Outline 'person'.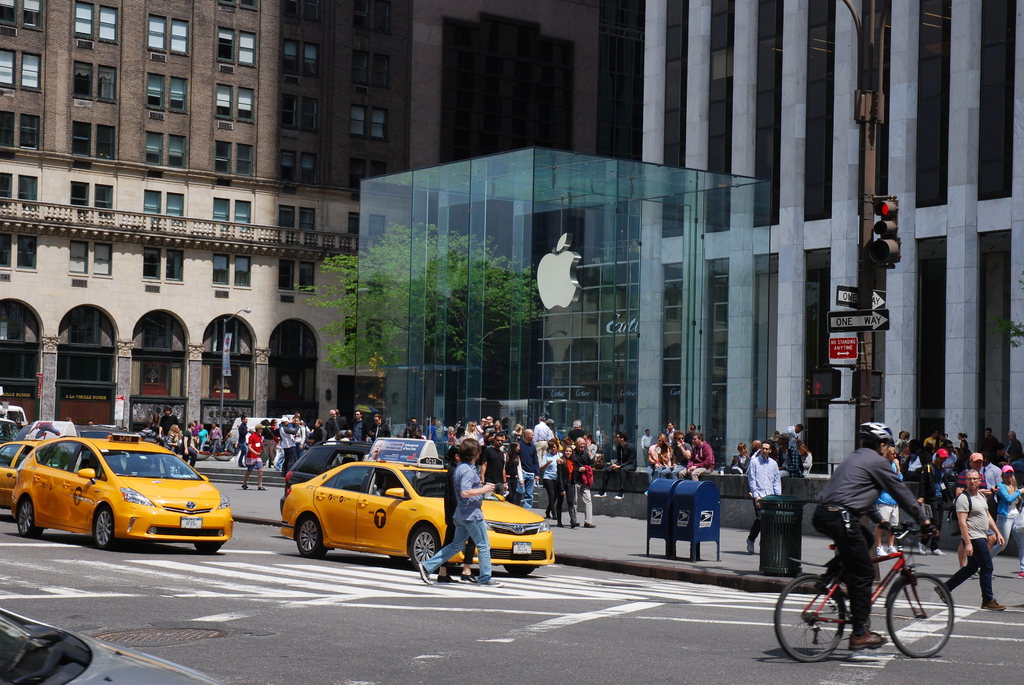
Outline: [left=896, top=427, right=913, bottom=458].
